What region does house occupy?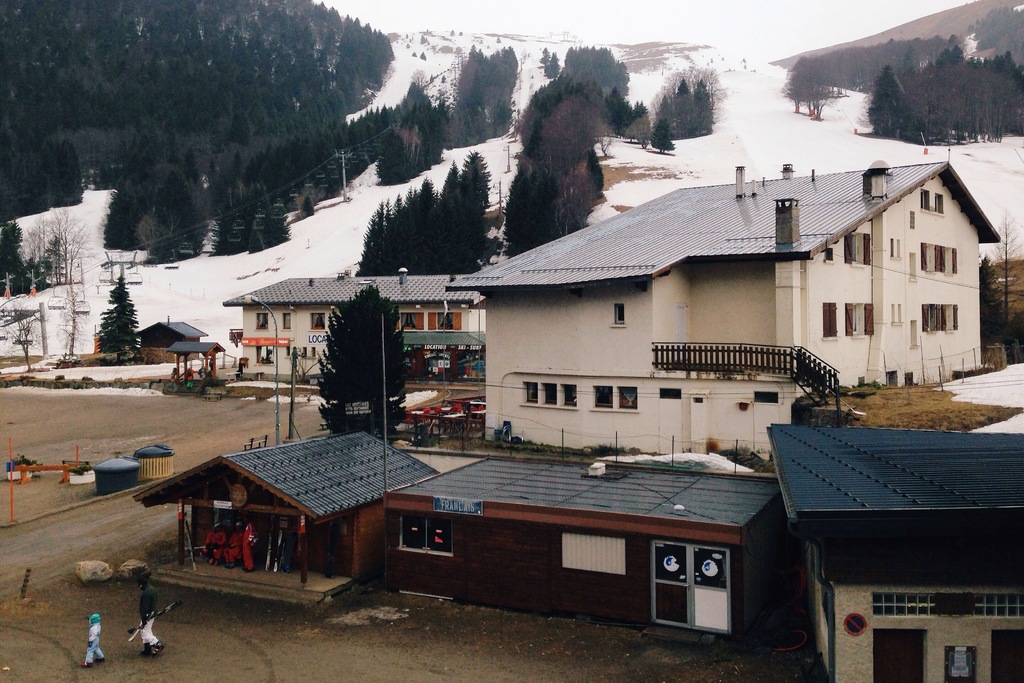
bbox=[231, 267, 496, 385].
